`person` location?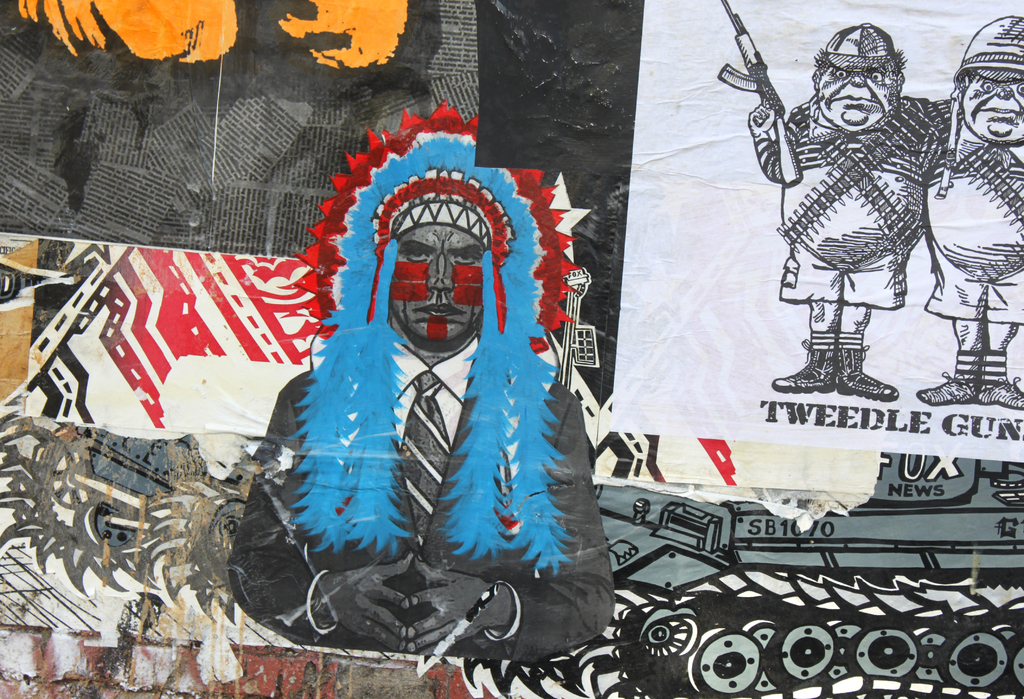
(x1=266, y1=133, x2=581, y2=672)
